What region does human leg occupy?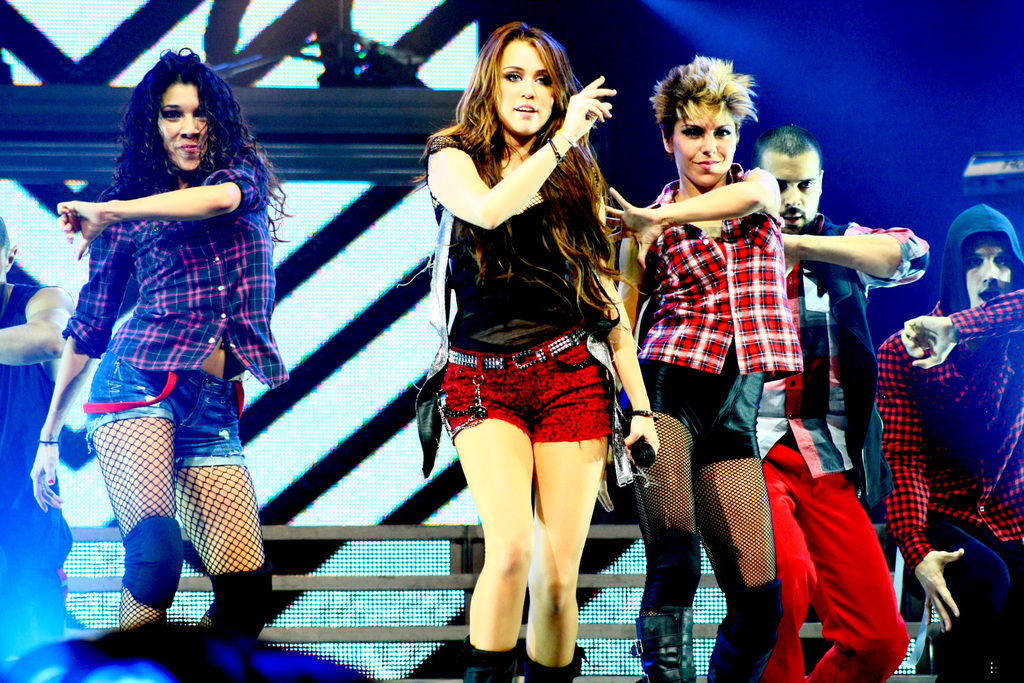
crop(176, 386, 273, 625).
